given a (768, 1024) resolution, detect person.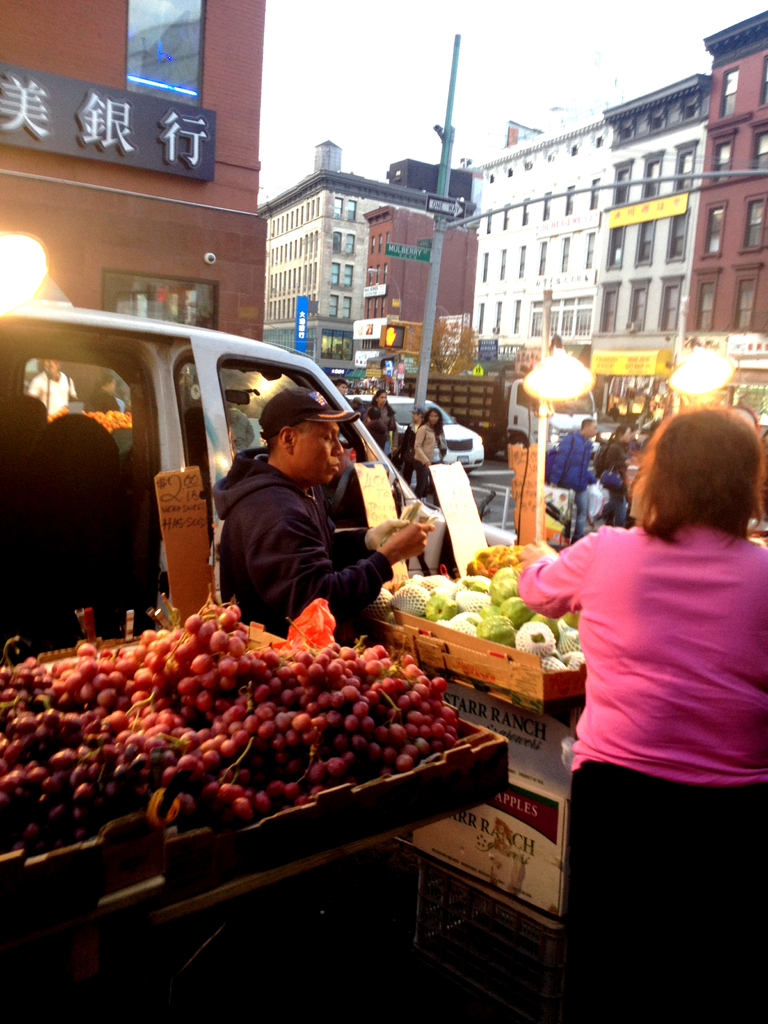
[551, 423, 591, 535].
